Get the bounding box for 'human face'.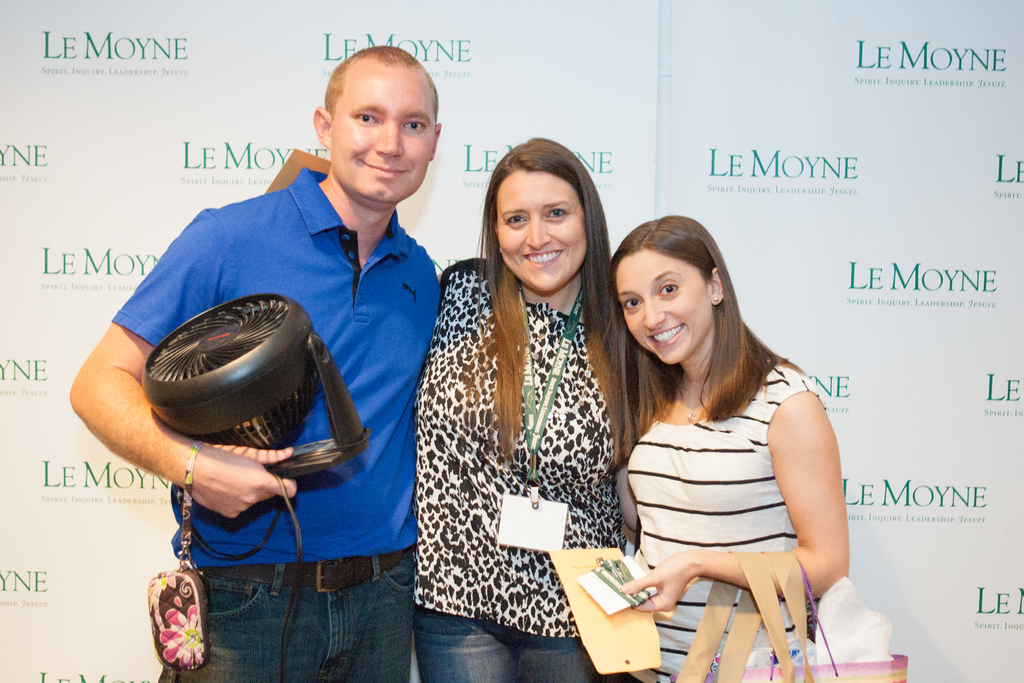
l=499, t=176, r=591, b=294.
